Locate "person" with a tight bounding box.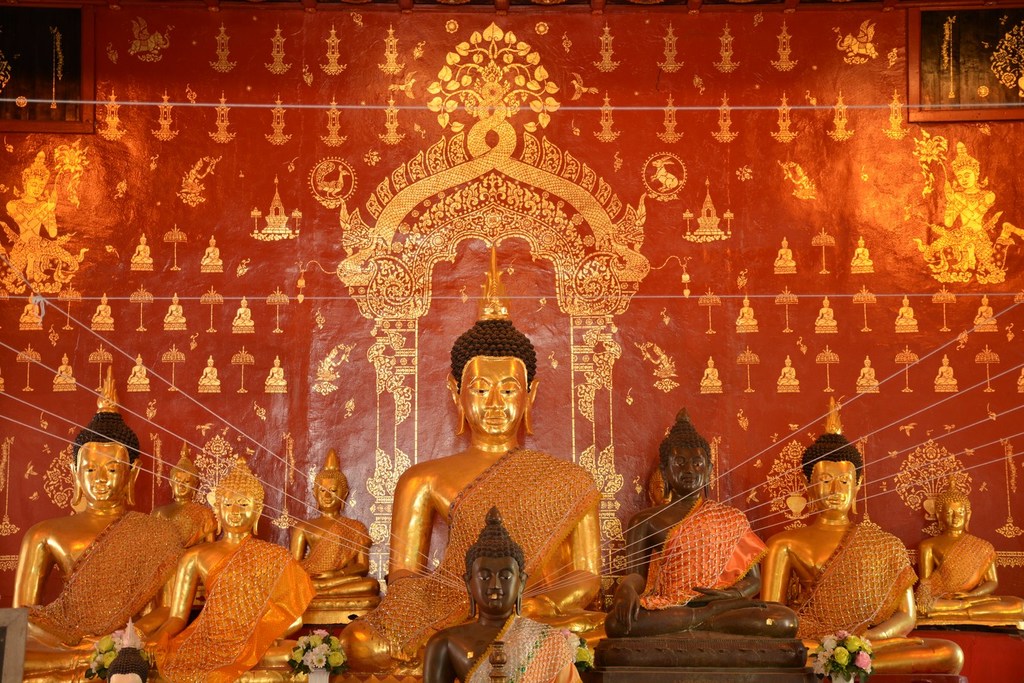
699/353/725/385.
